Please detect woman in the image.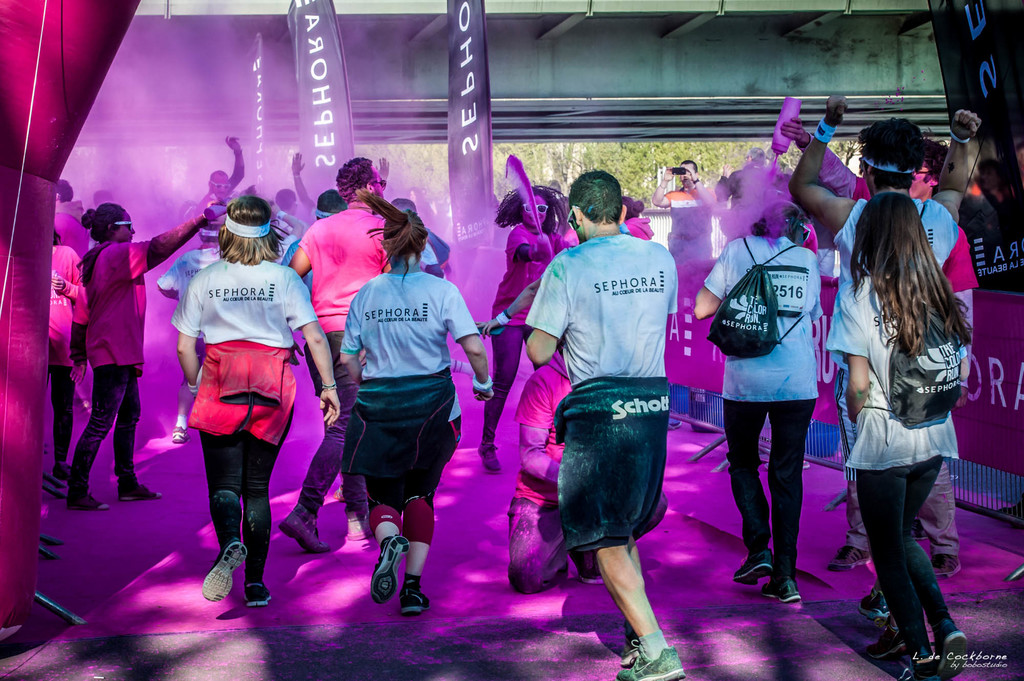
<bbox>63, 200, 226, 499</bbox>.
